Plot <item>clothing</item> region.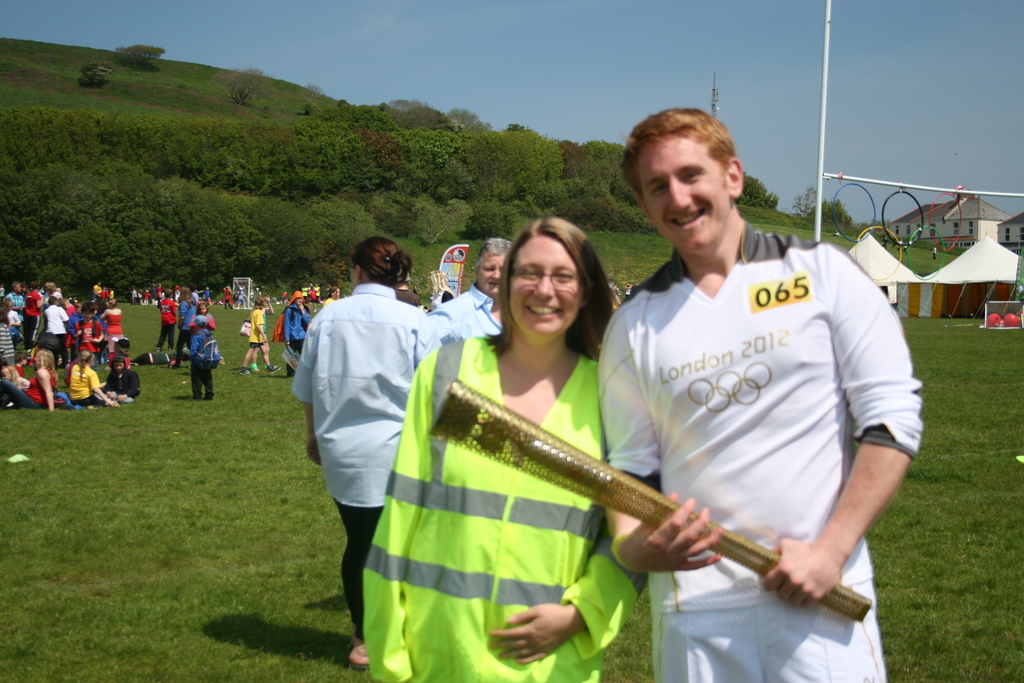
Plotted at <region>428, 284, 520, 343</region>.
